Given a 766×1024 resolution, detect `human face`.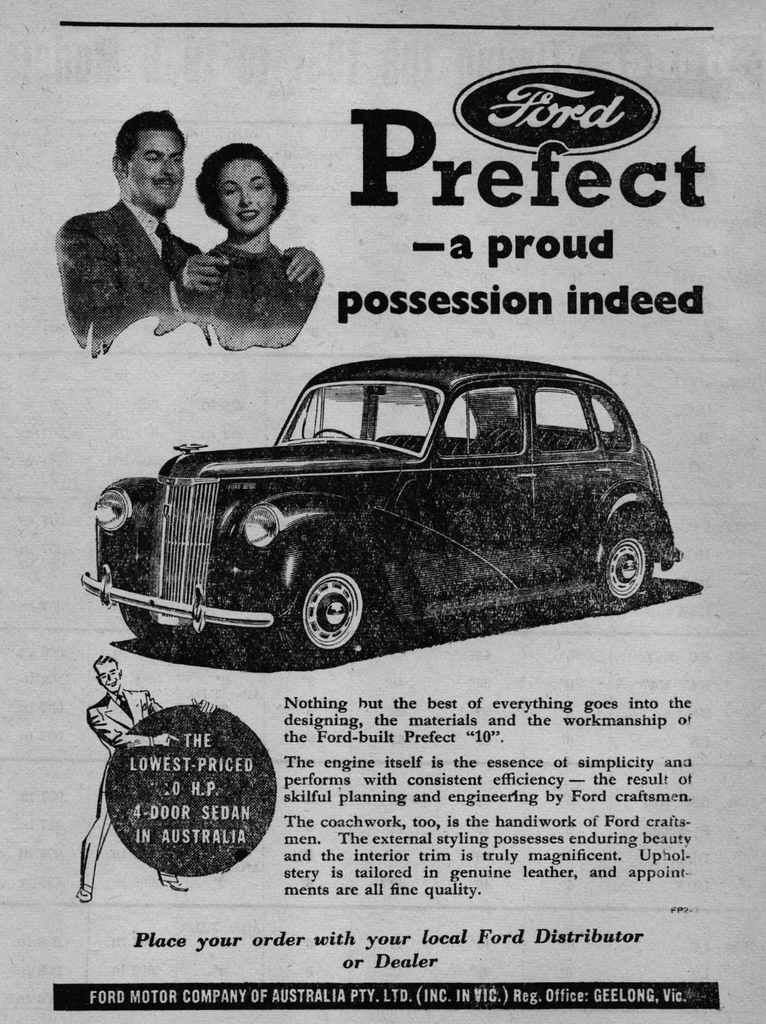
box=[134, 134, 183, 209].
